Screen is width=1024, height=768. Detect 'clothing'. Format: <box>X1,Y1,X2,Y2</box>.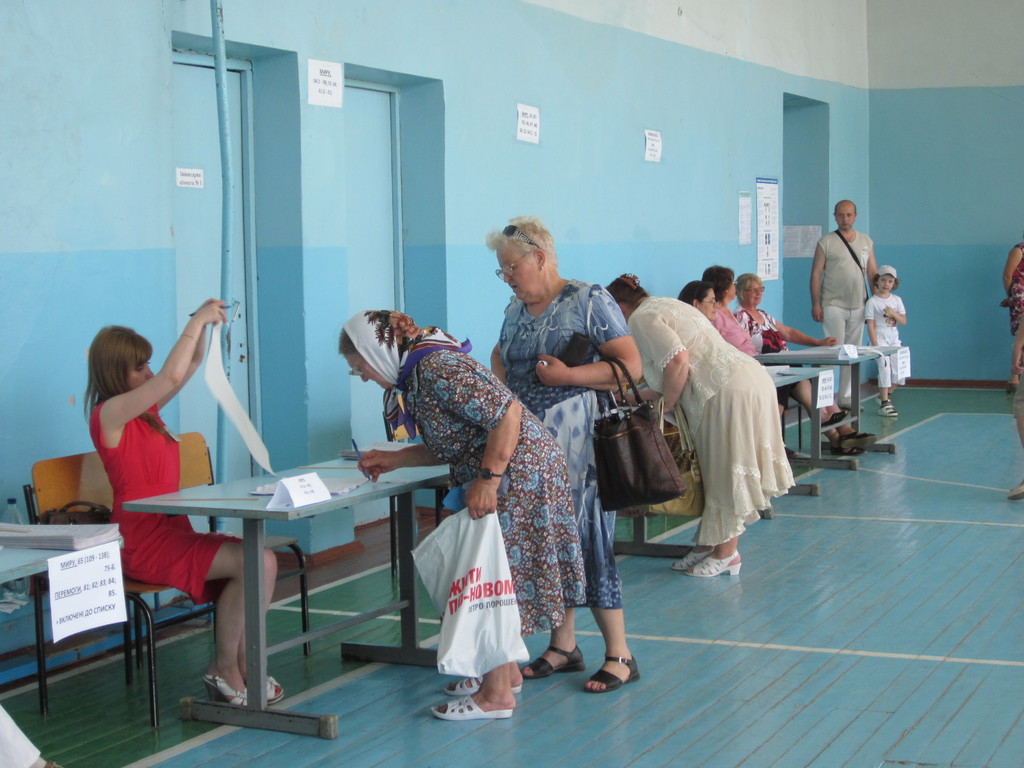
<box>1007,372,1023,419</box>.
